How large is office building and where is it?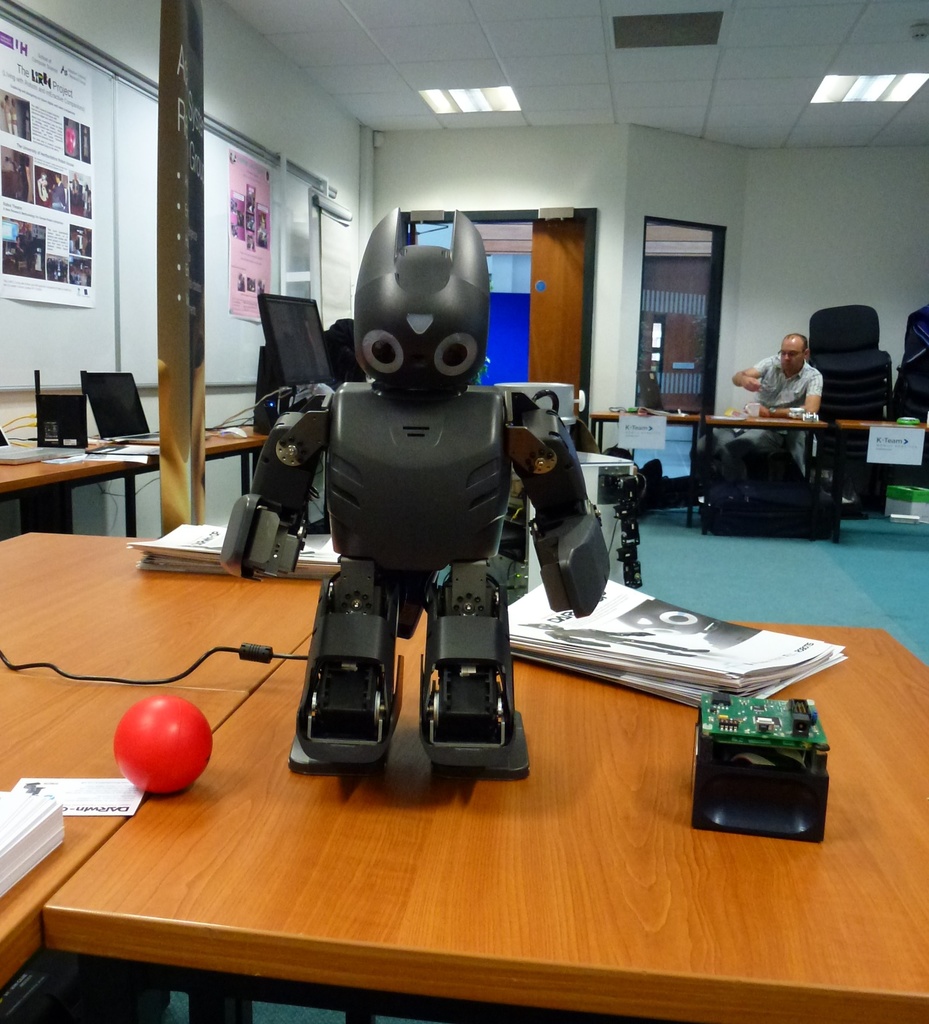
Bounding box: detection(29, 19, 917, 876).
